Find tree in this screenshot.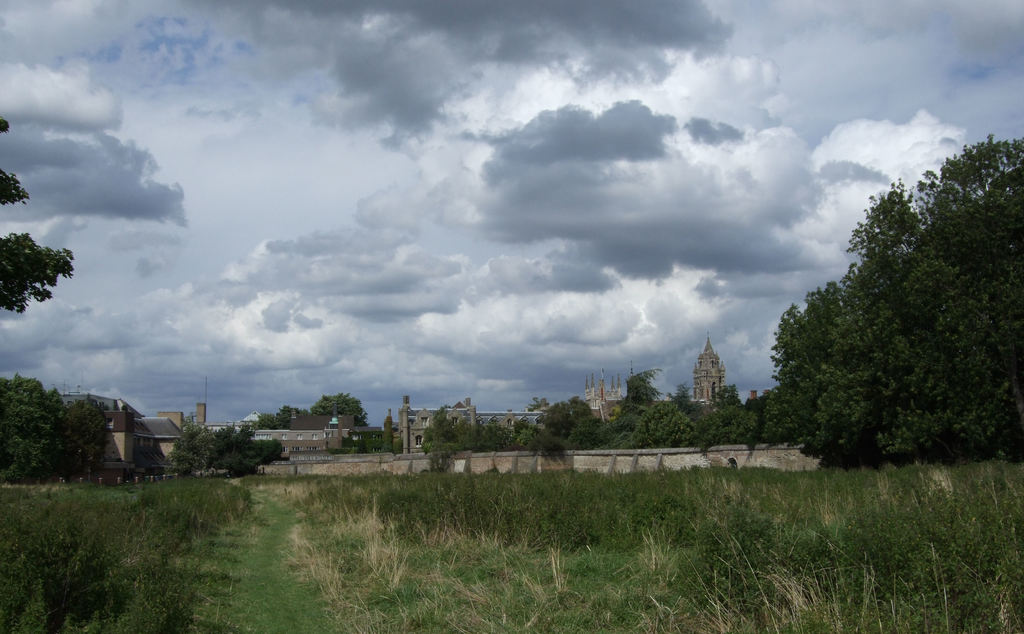
The bounding box for tree is x1=610, y1=402, x2=655, y2=448.
